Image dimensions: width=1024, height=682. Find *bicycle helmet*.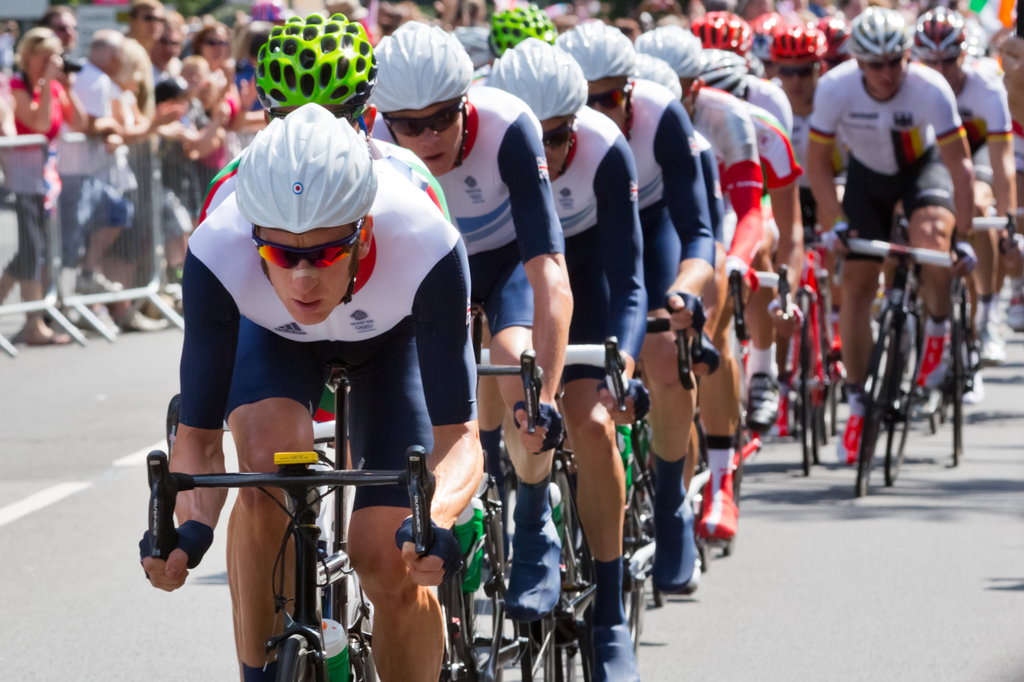
<bbox>849, 5, 910, 59</bbox>.
